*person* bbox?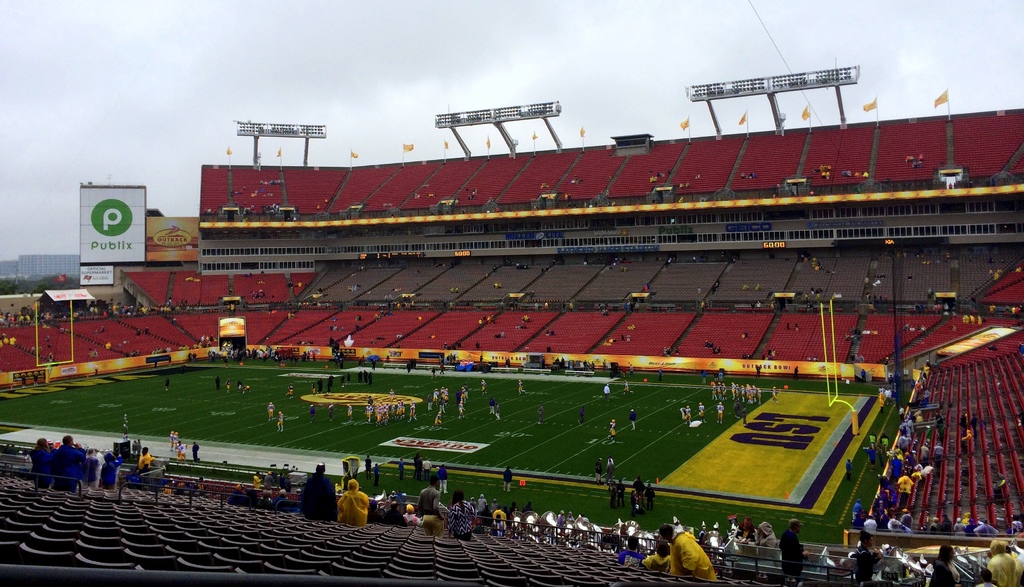
x1=124 y1=425 x2=127 y2=438
